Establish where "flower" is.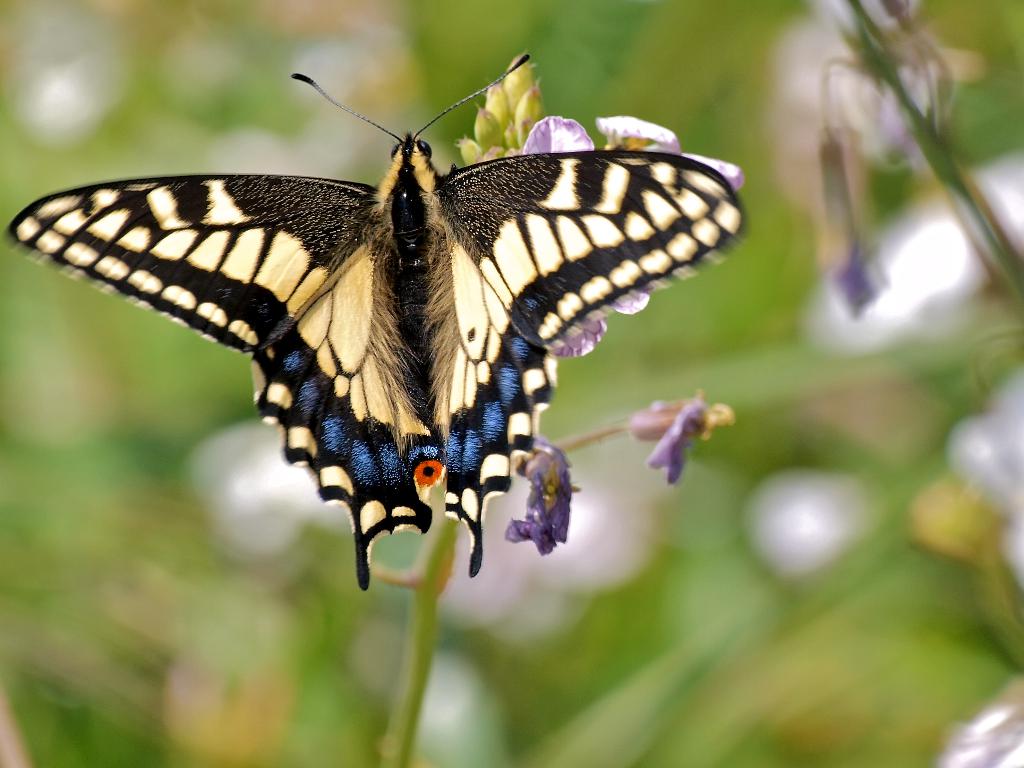
Established at [592,114,744,196].
